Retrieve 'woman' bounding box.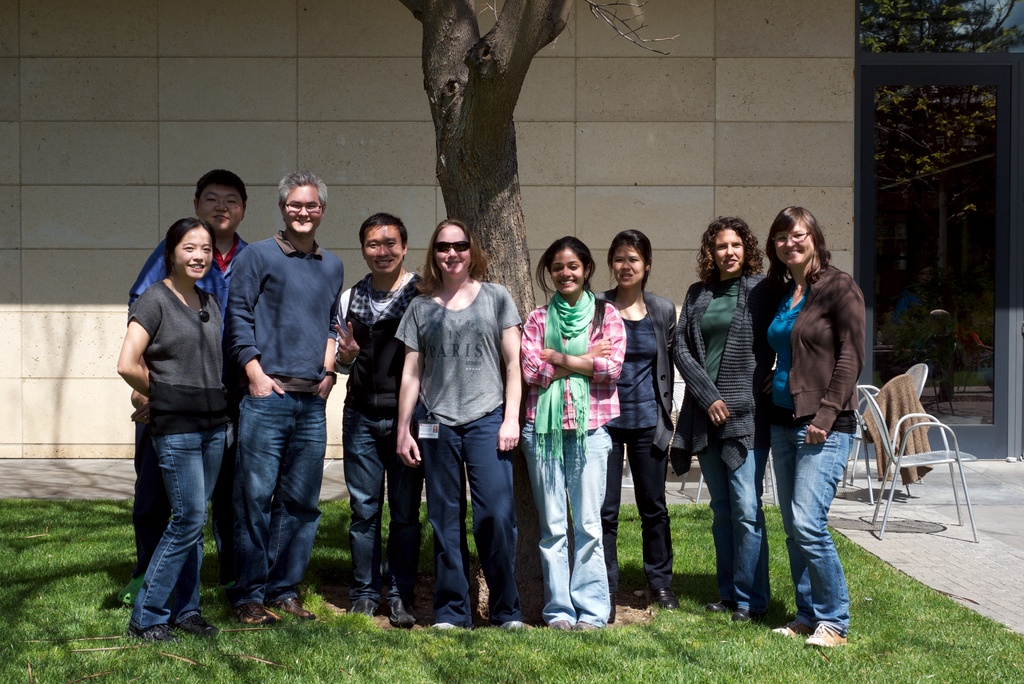
Bounding box: 752/199/858/647.
